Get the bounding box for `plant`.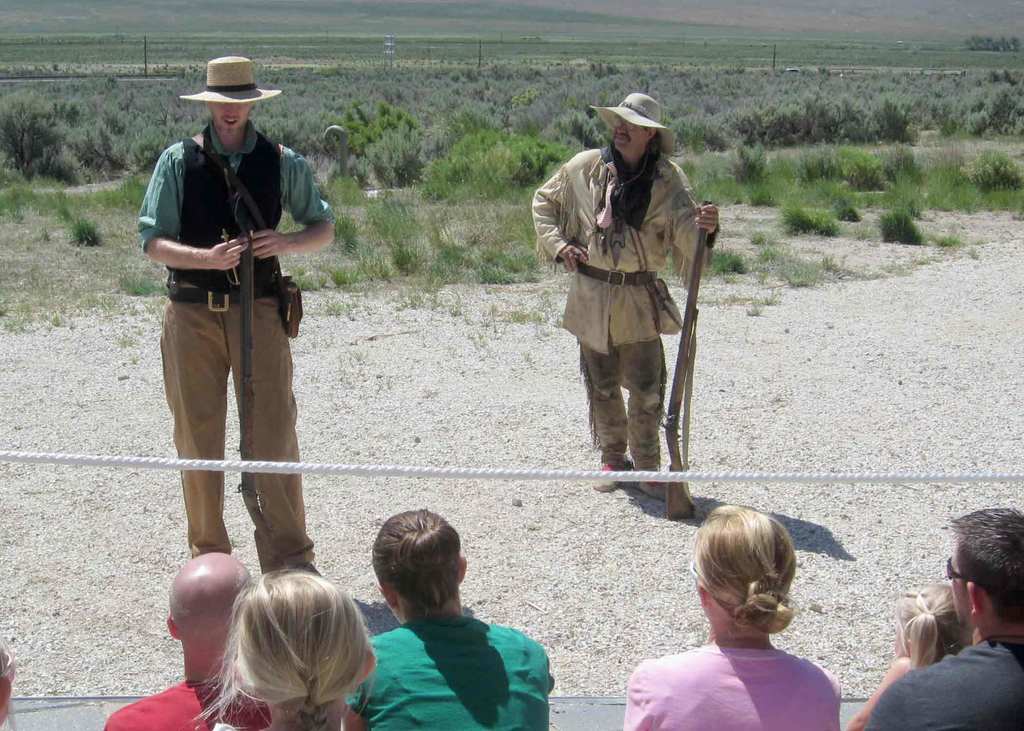
64:215:101:248.
